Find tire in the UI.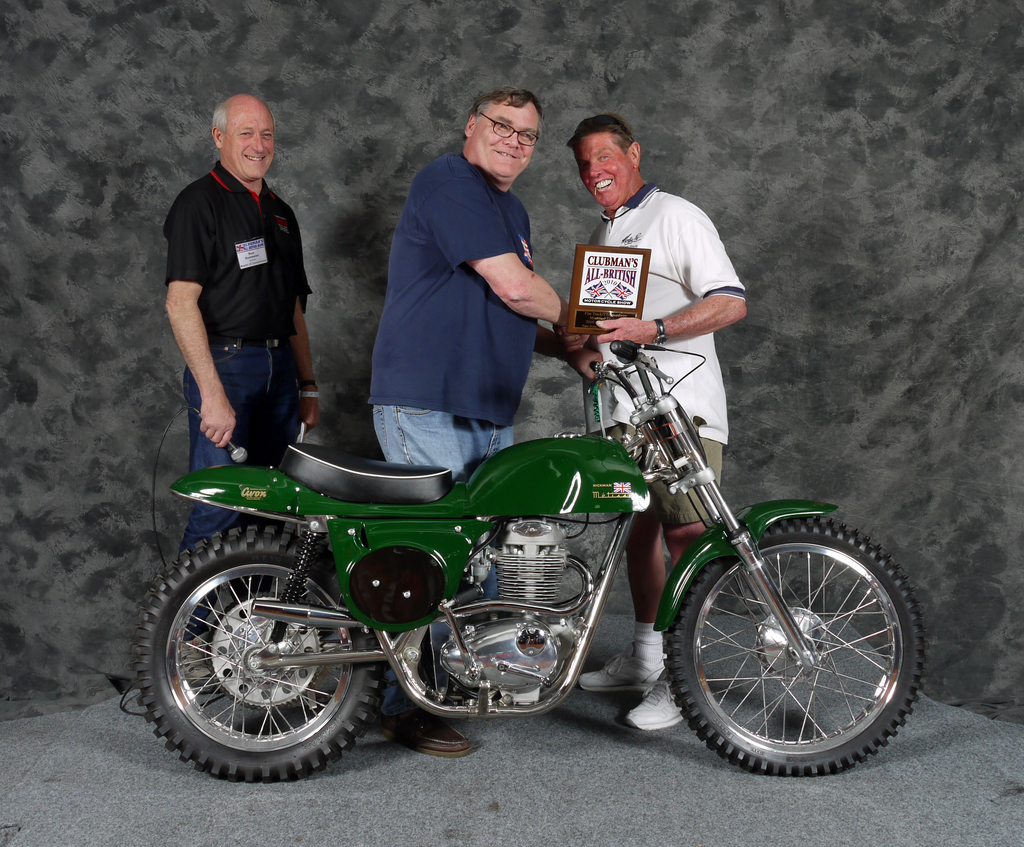
UI element at {"x1": 689, "y1": 521, "x2": 911, "y2": 789}.
